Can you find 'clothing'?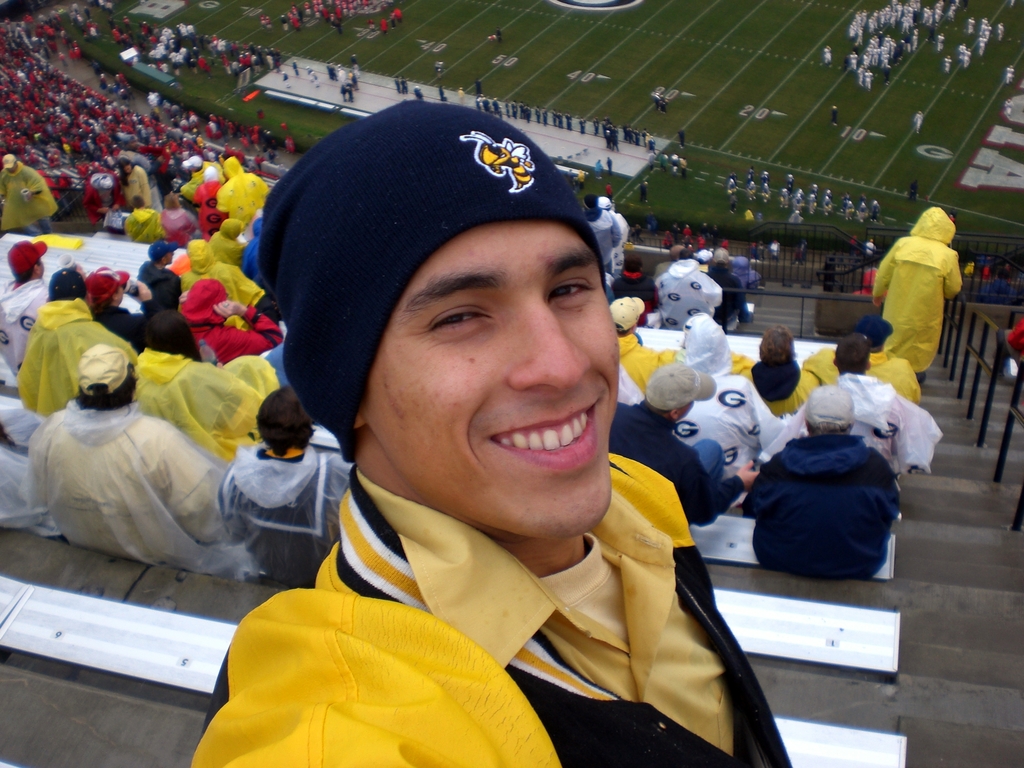
Yes, bounding box: crop(786, 181, 790, 189).
